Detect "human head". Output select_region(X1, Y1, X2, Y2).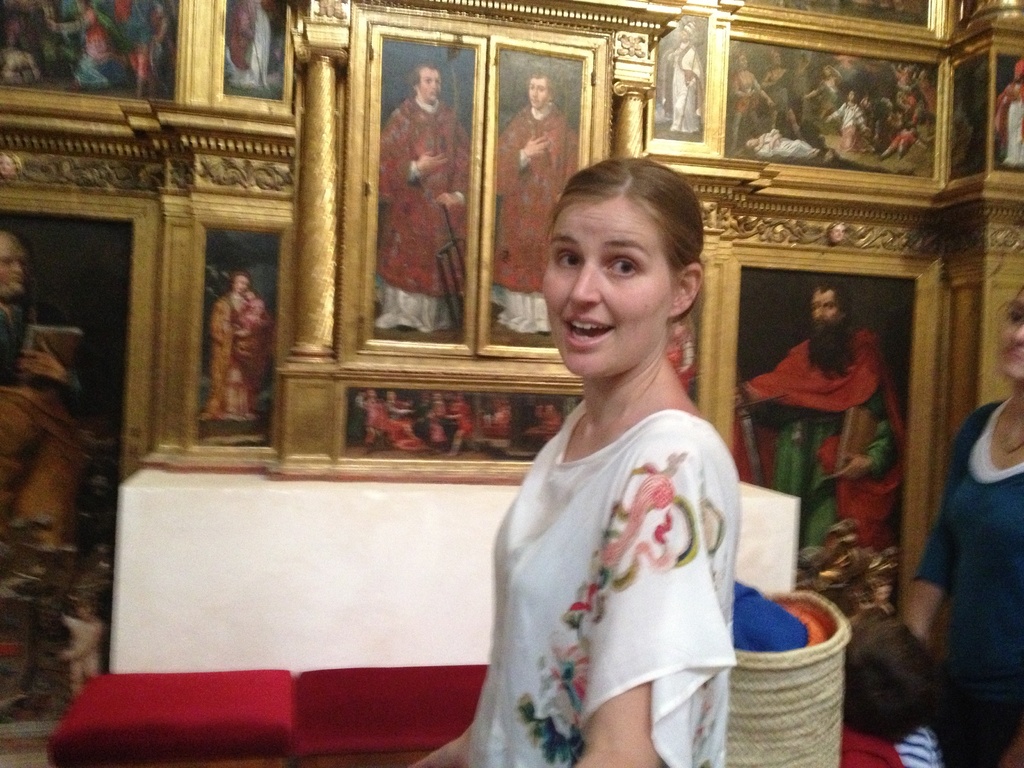
select_region(826, 221, 847, 245).
